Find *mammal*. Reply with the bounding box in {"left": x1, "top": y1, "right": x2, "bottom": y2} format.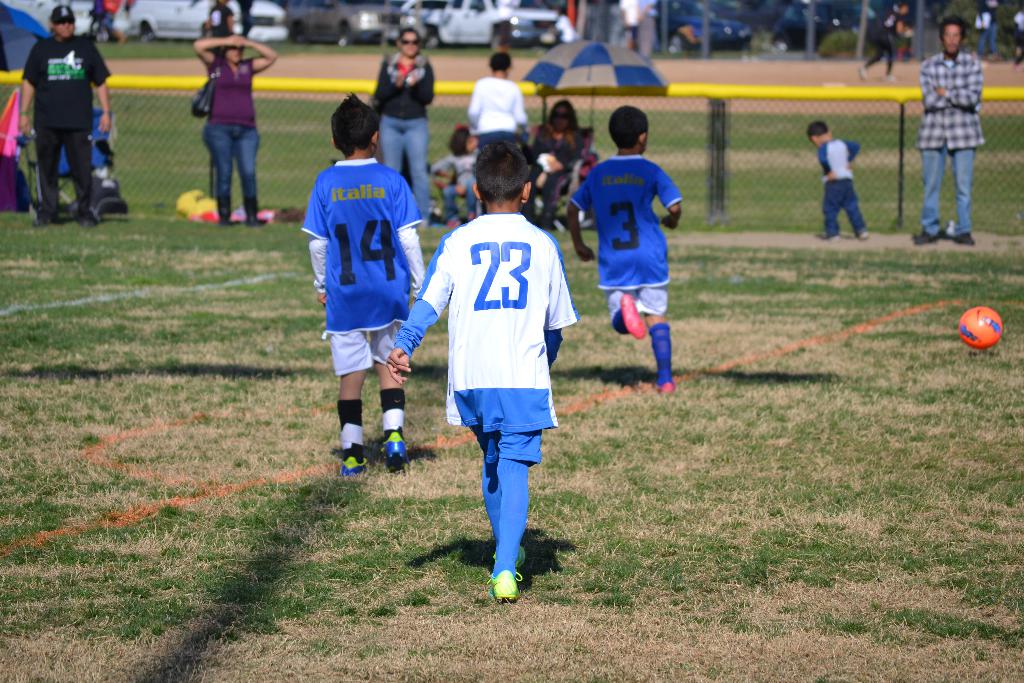
{"left": 911, "top": 15, "right": 986, "bottom": 247}.
